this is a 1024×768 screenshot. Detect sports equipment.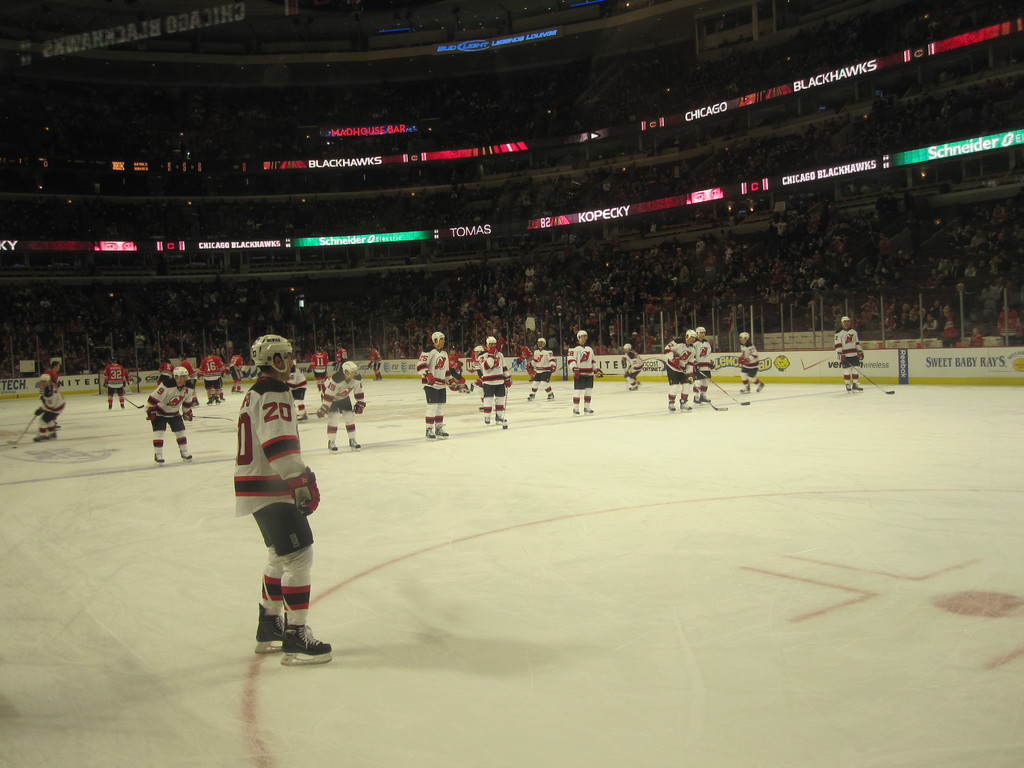
bbox=(38, 373, 54, 393).
